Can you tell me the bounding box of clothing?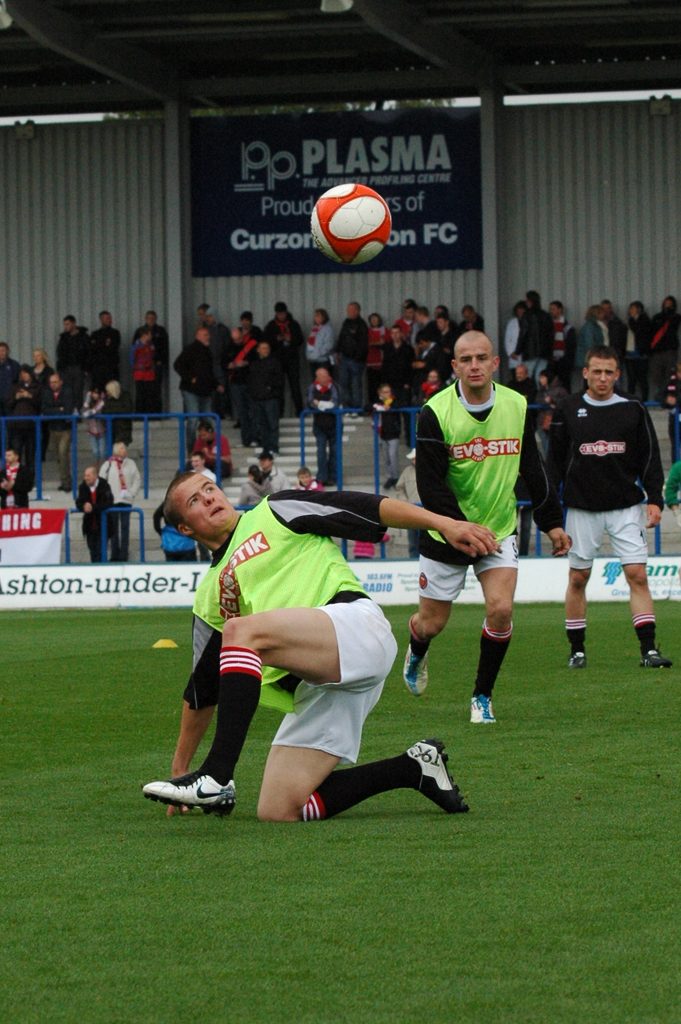
region(613, 312, 648, 378).
